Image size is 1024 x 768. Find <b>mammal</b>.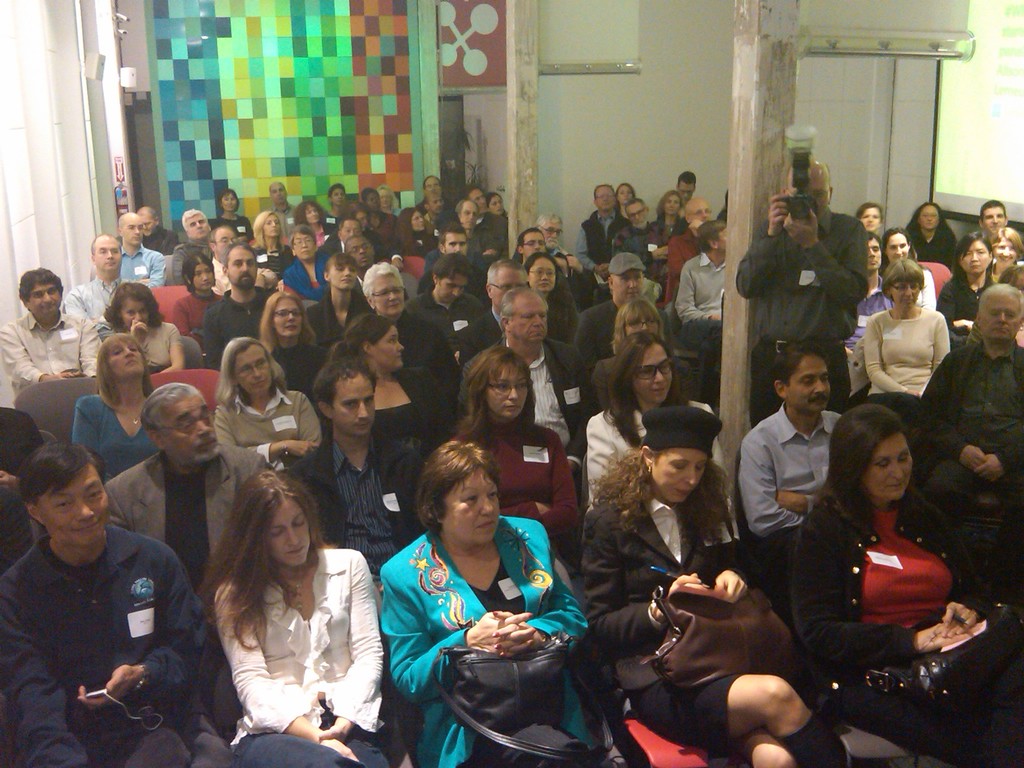
<region>787, 403, 1023, 767</region>.
